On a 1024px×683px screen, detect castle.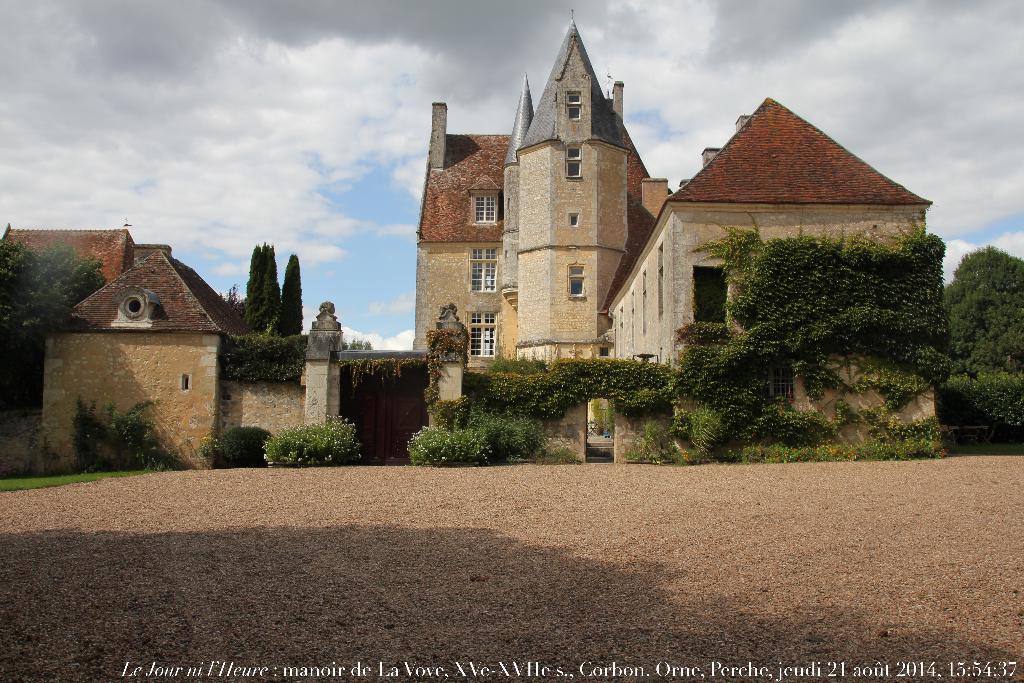
region(411, 12, 934, 455).
